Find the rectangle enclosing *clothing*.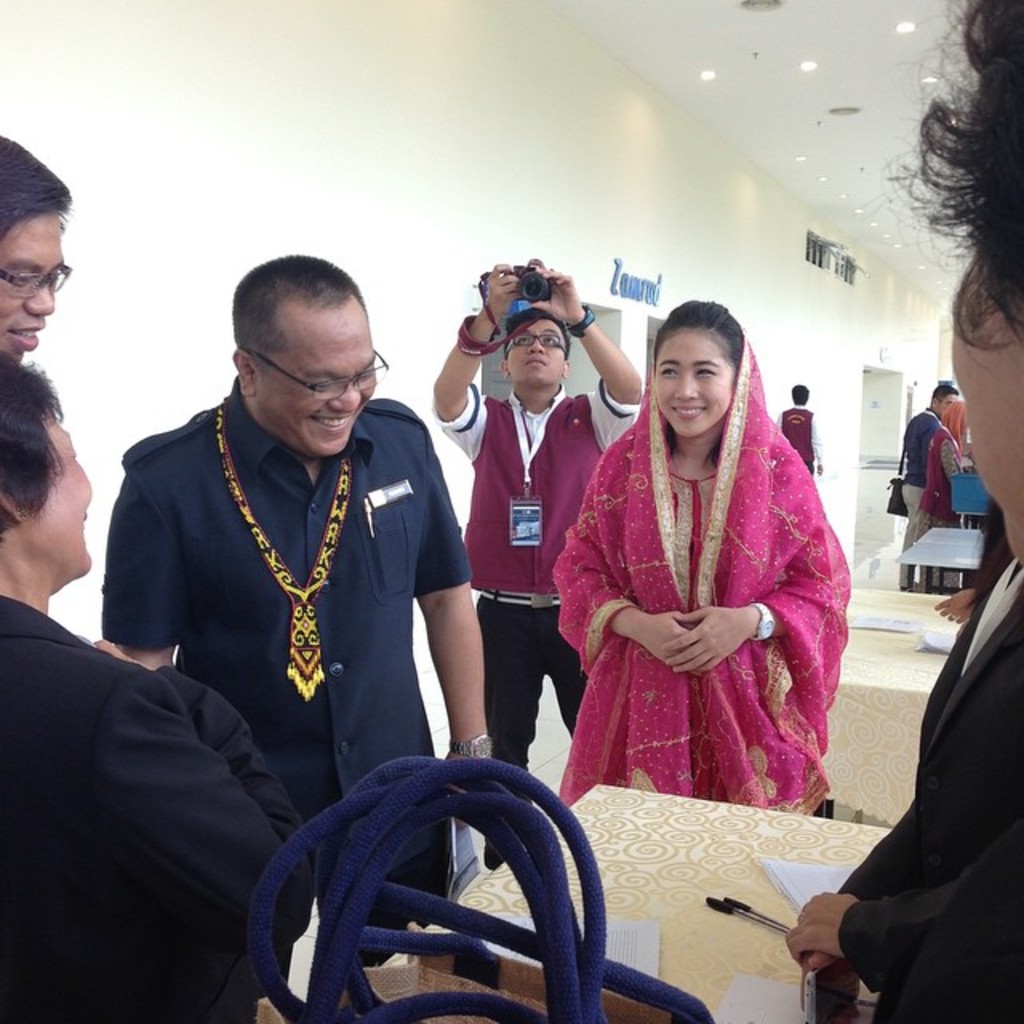
l=771, t=400, r=819, b=478.
